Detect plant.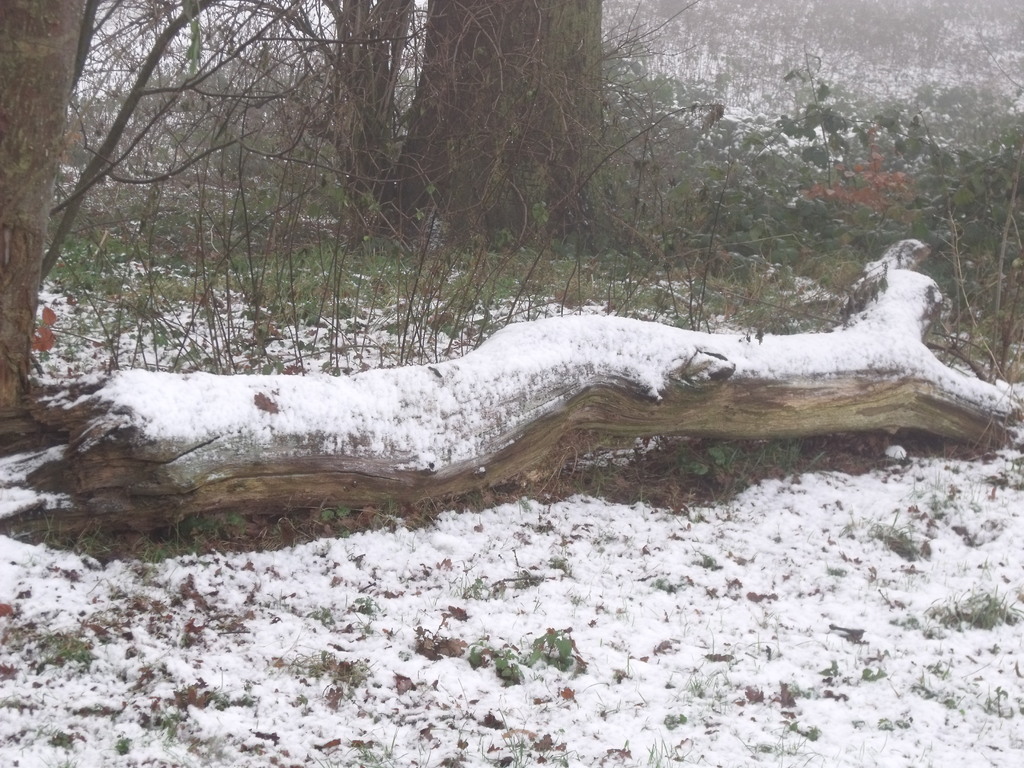
Detected at bbox=[454, 719, 469, 748].
